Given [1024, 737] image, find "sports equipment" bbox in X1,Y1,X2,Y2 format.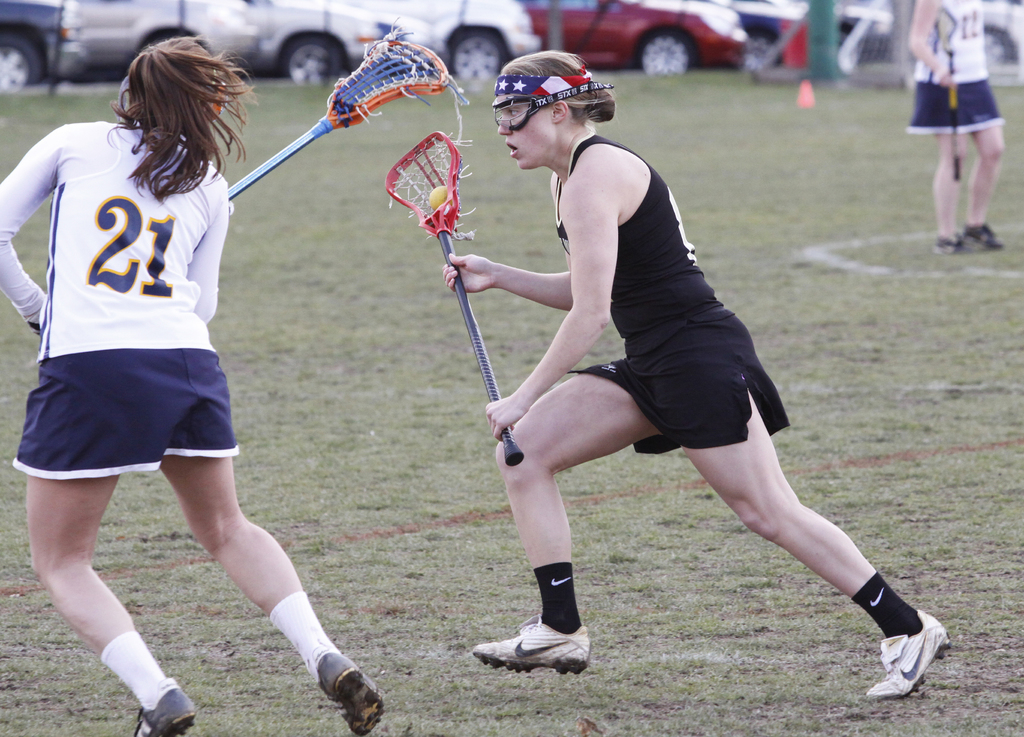
427,188,447,212.
